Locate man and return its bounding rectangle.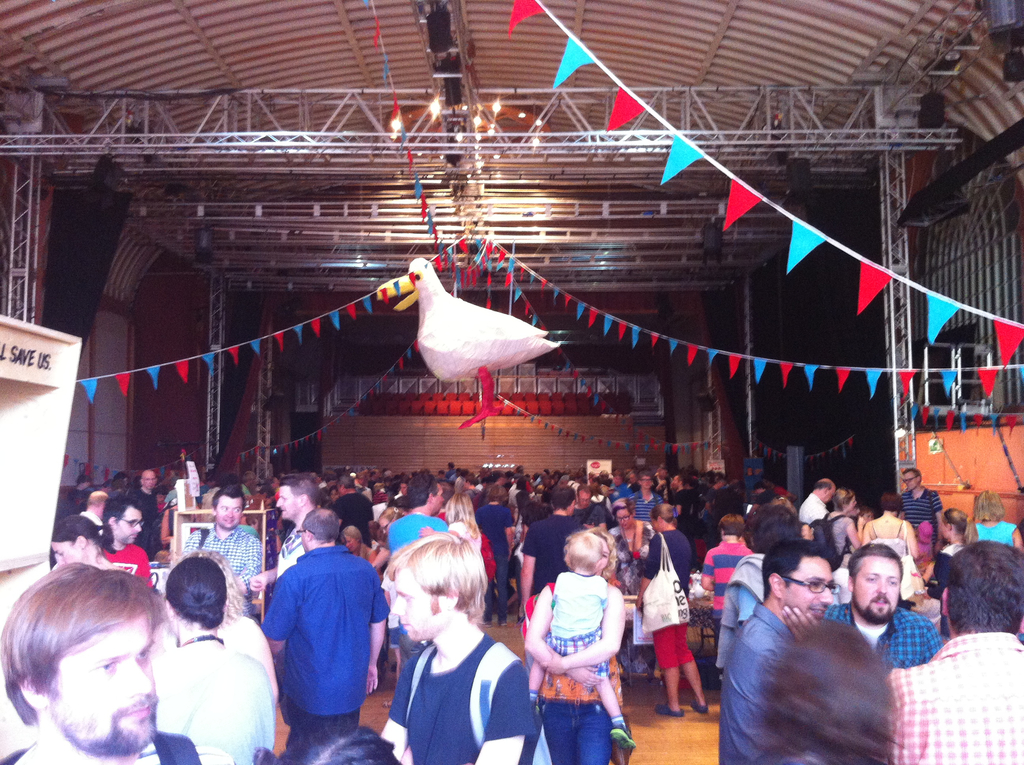
l=80, t=483, r=108, b=524.
